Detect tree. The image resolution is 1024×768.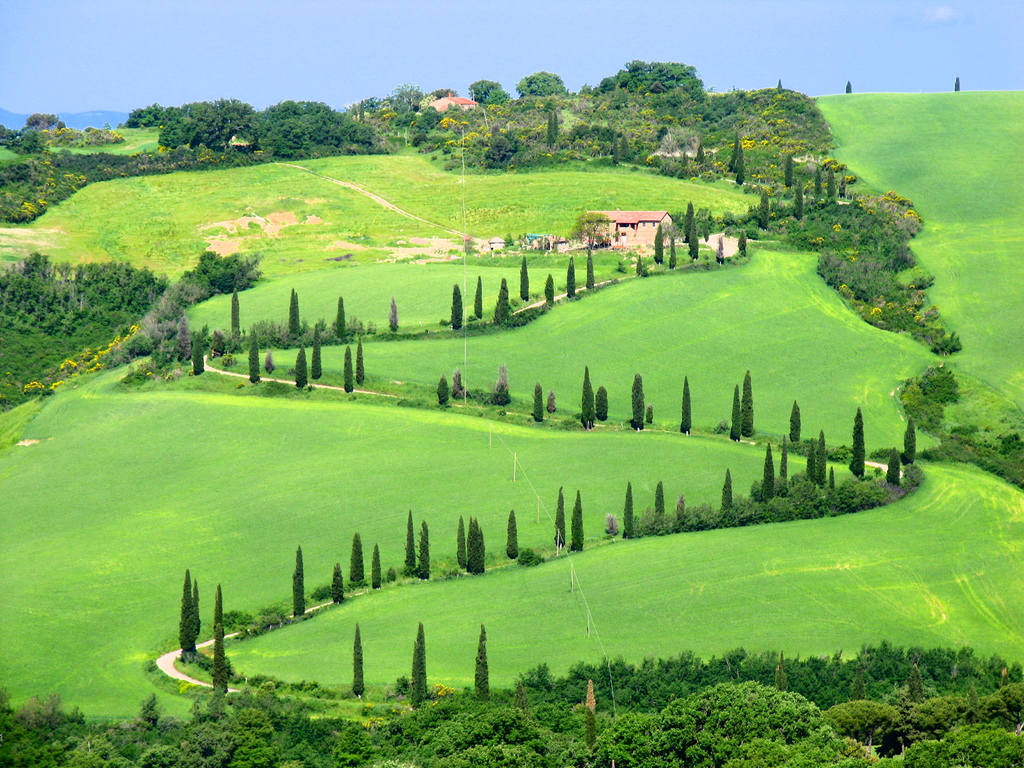
bbox=[655, 226, 664, 266].
